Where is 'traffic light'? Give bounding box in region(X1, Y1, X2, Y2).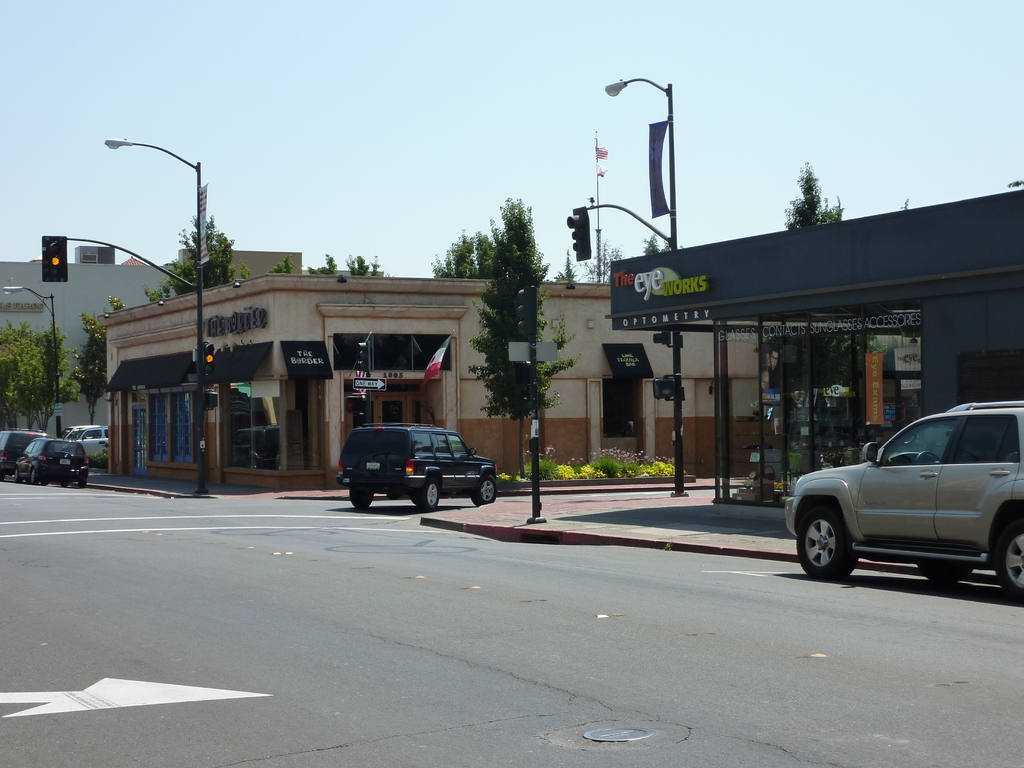
region(344, 397, 362, 413).
